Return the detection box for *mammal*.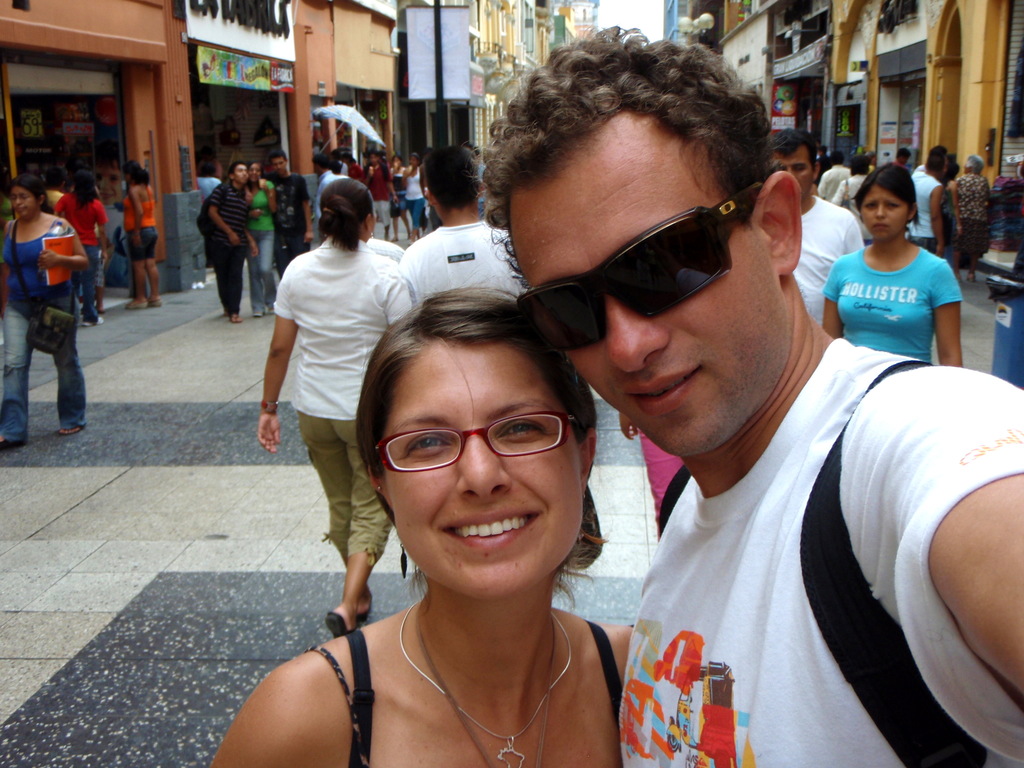
233/312/683/735.
